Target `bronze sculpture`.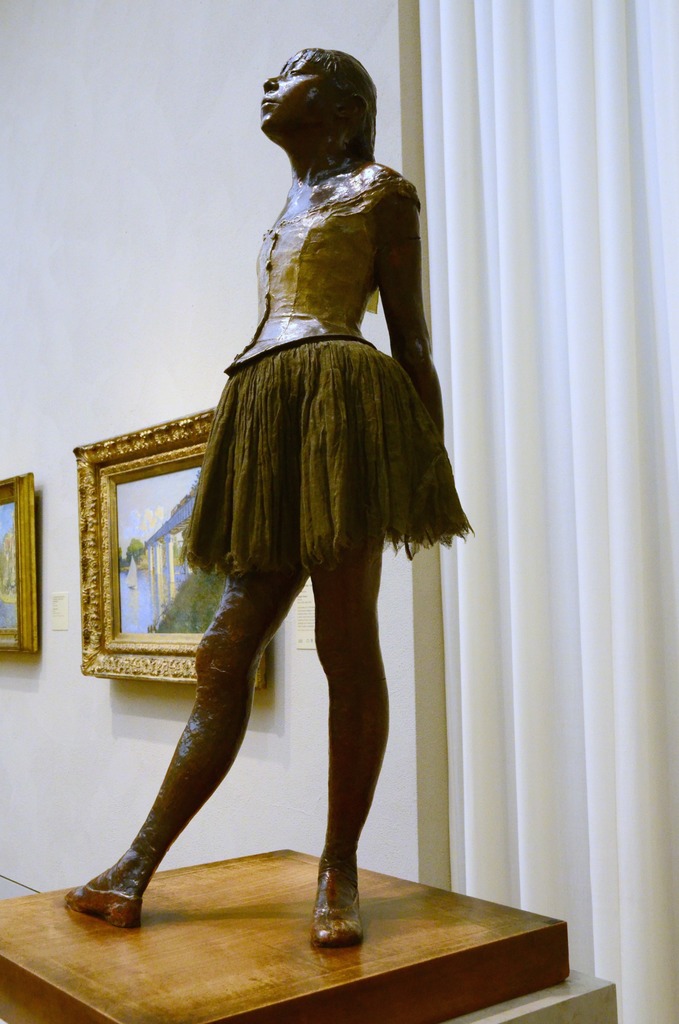
Target region: l=97, t=51, r=470, b=912.
